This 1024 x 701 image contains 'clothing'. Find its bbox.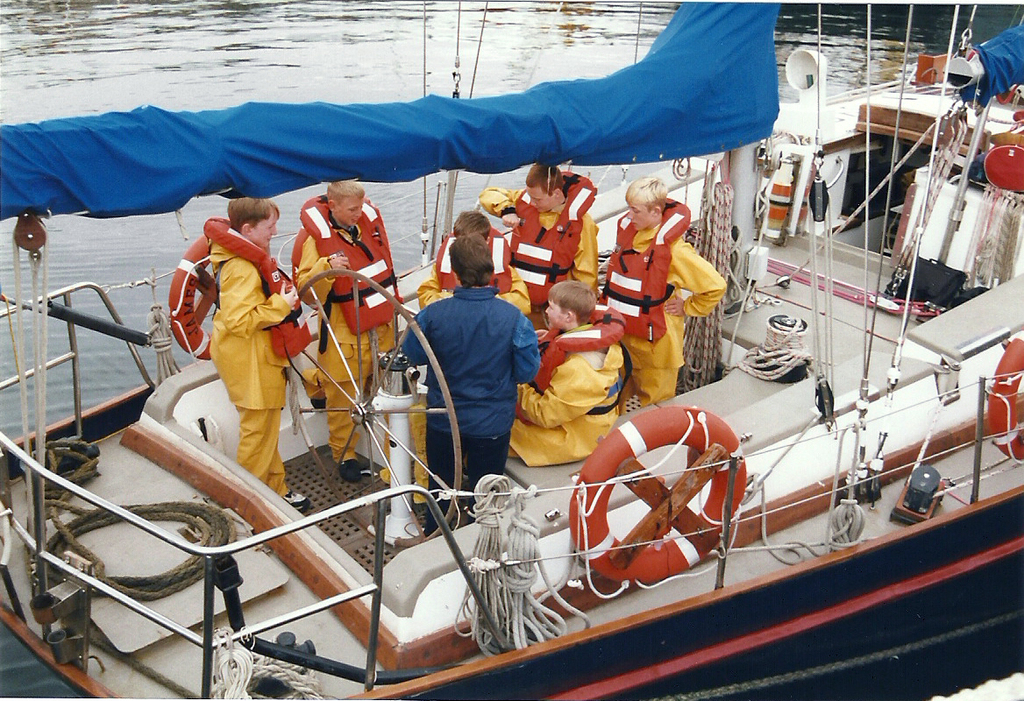
419,157,710,491.
